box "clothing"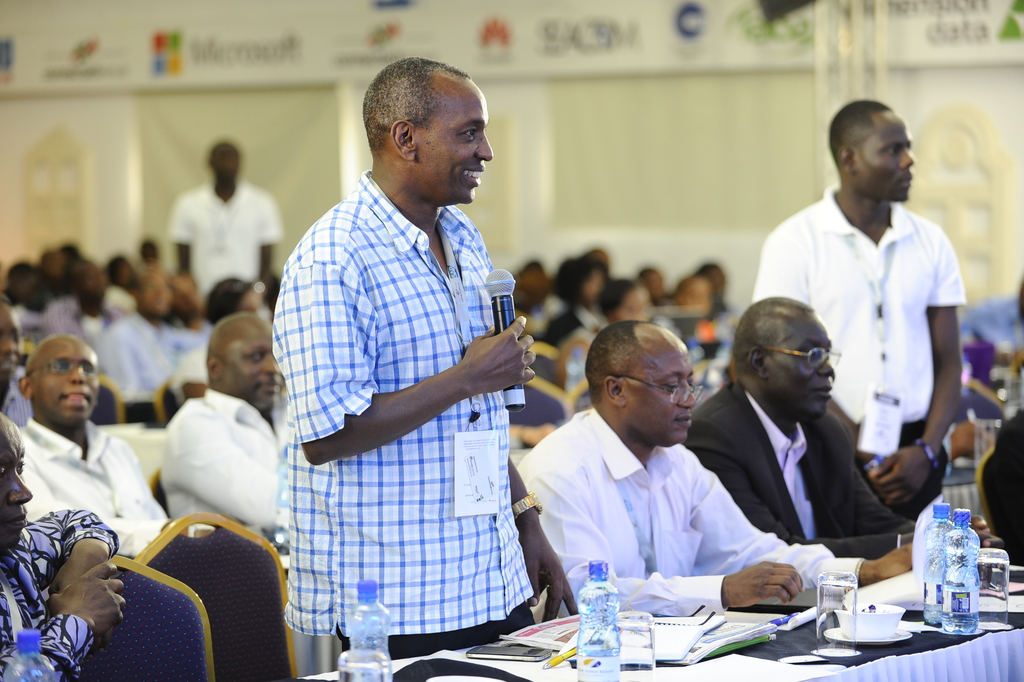
BBox(549, 319, 599, 398)
